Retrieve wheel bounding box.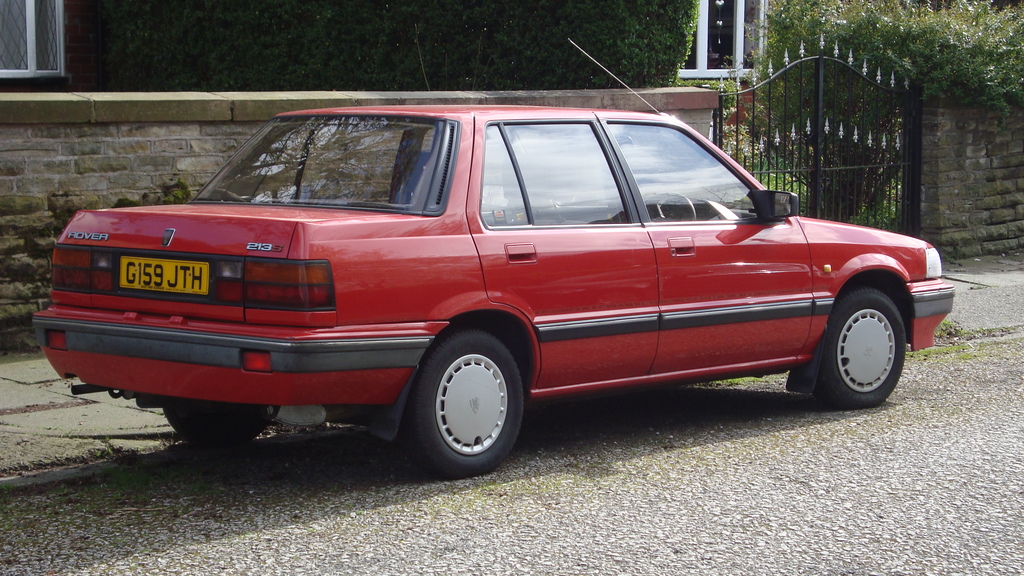
Bounding box: rect(821, 282, 913, 413).
